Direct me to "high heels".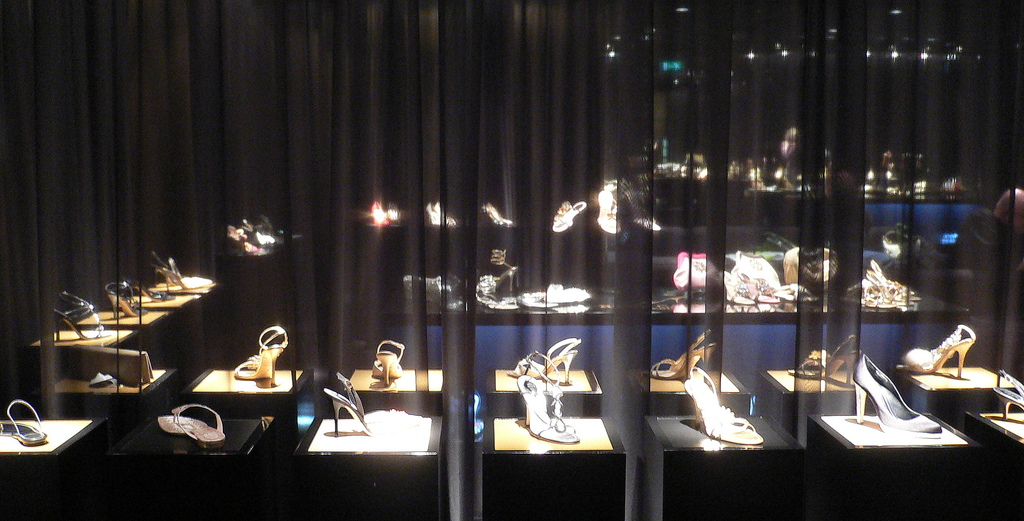
Direction: x1=714 y1=267 x2=751 y2=309.
